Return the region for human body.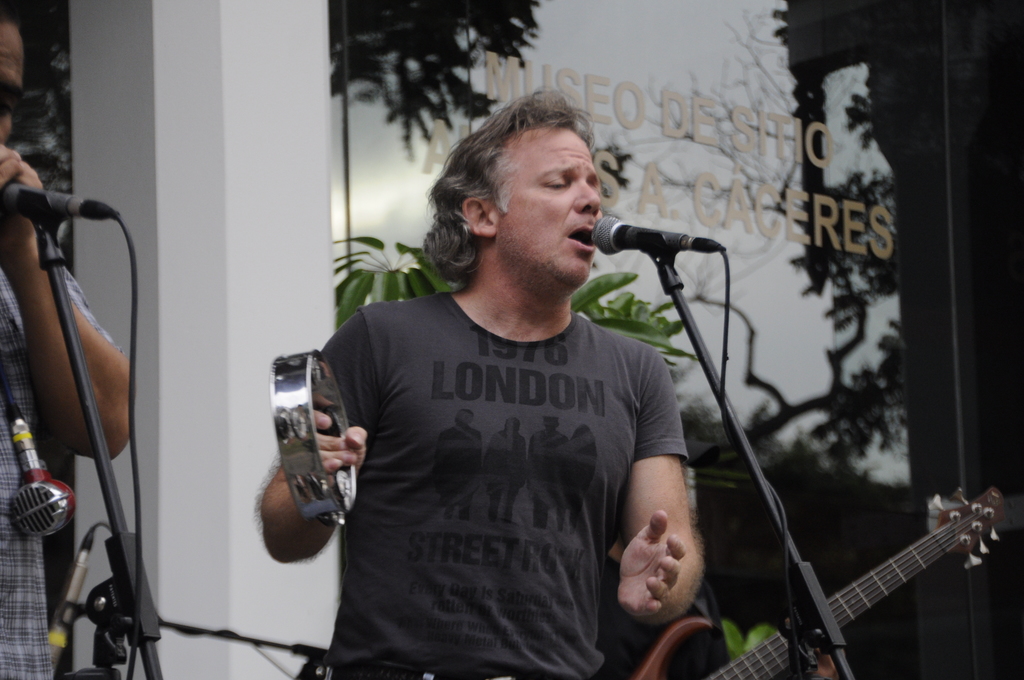
bbox=(259, 93, 700, 674).
